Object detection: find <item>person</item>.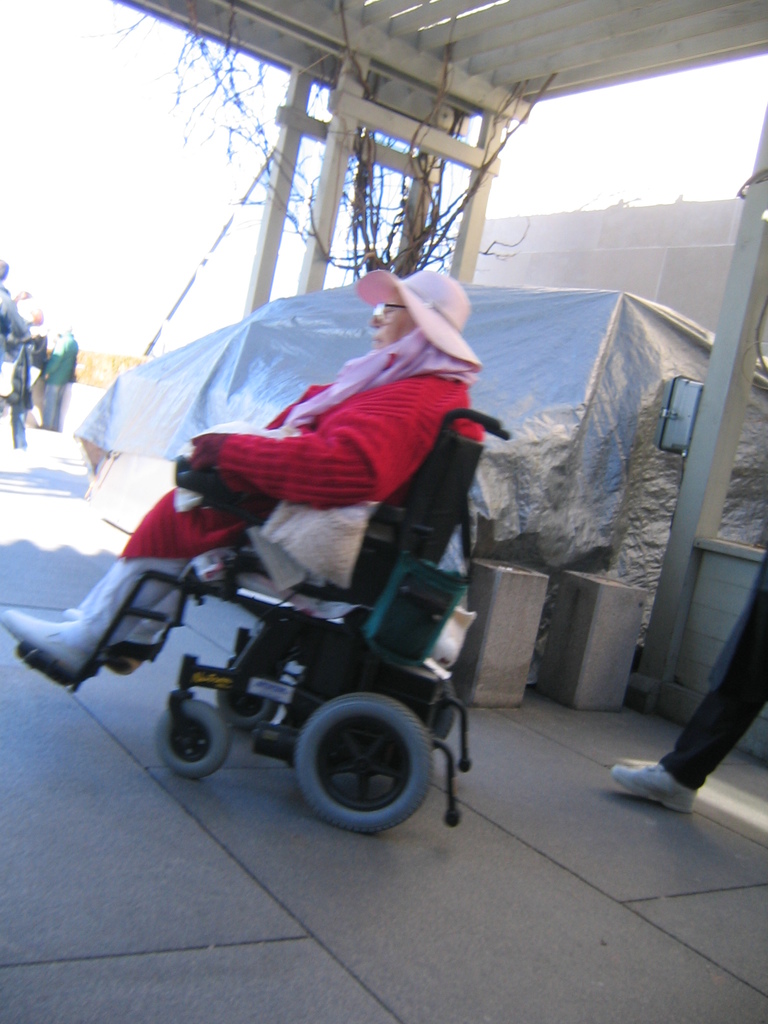
{"x1": 0, "y1": 264, "x2": 484, "y2": 684}.
